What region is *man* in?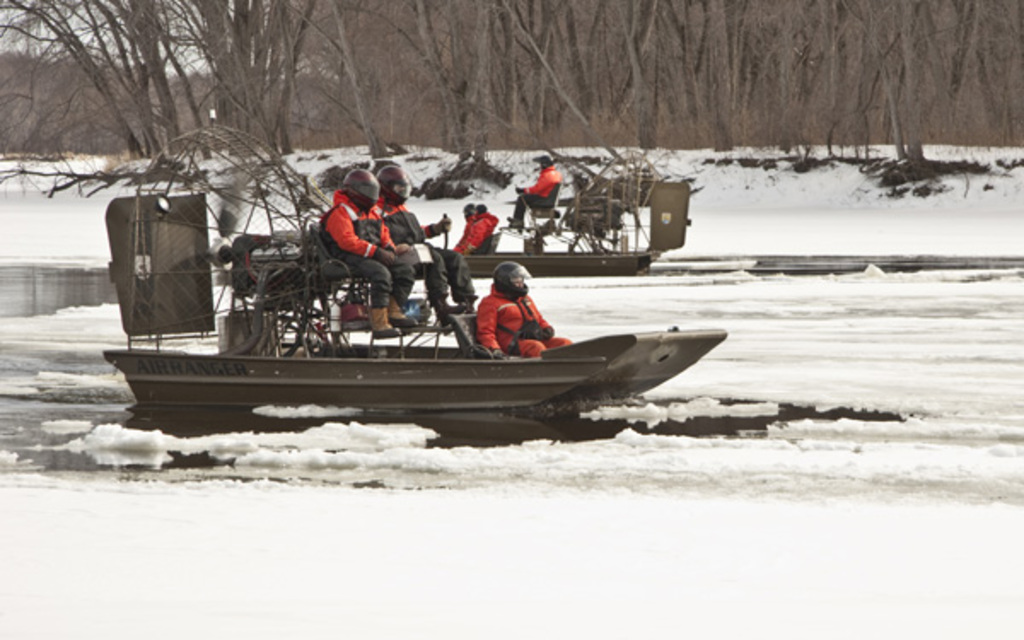
(x1=505, y1=157, x2=567, y2=227).
